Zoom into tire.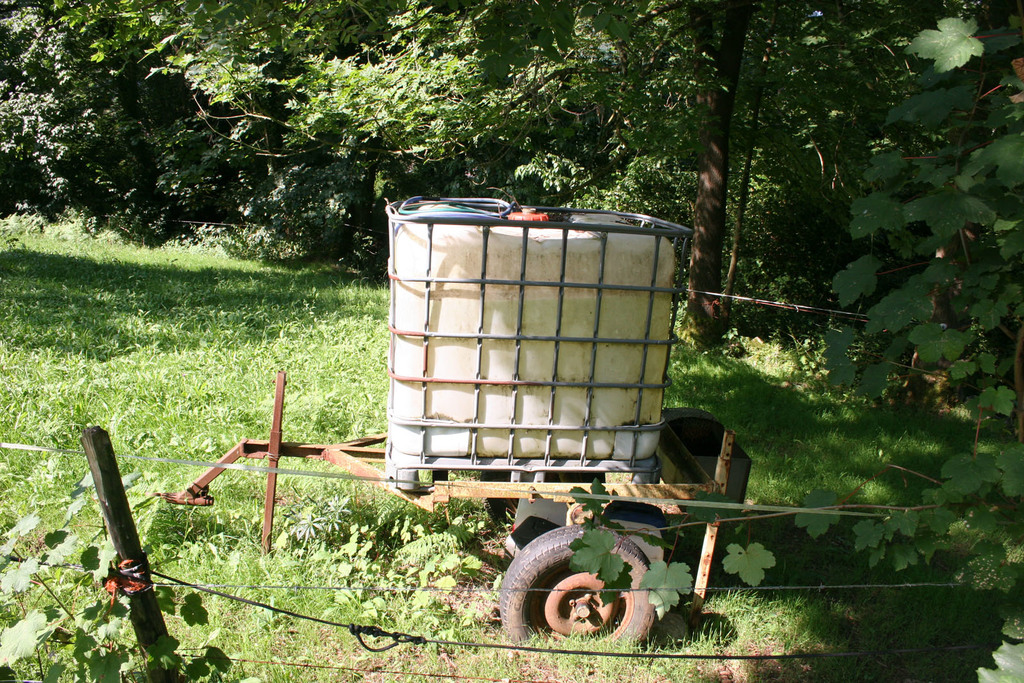
Zoom target: pyautogui.locateOnScreen(510, 542, 643, 654).
